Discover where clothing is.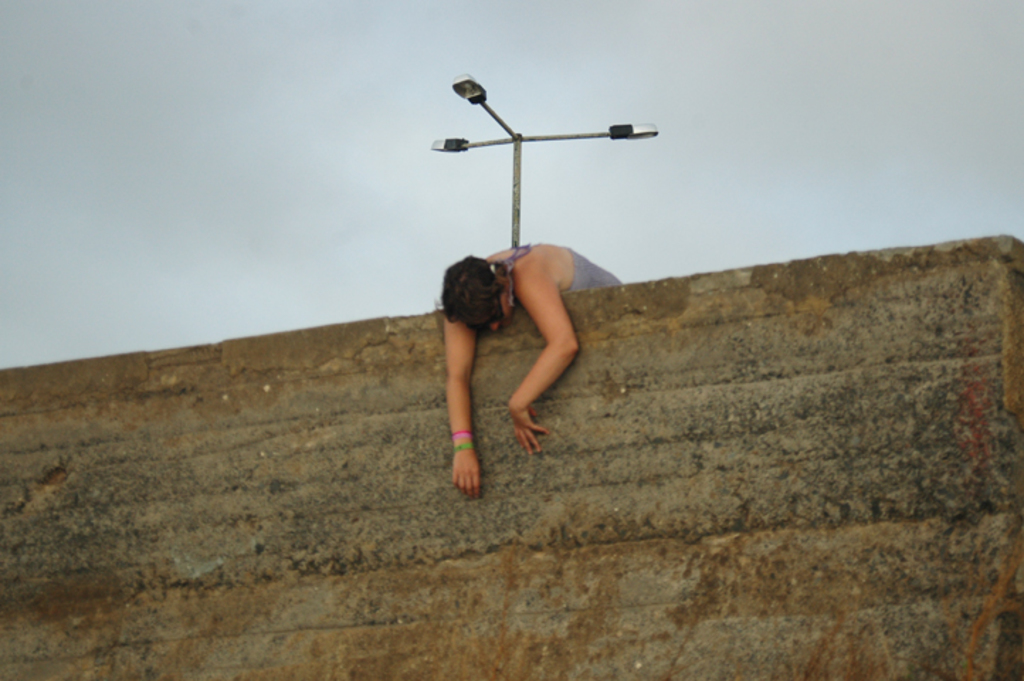
Discovered at x1=494 y1=243 x2=625 y2=294.
